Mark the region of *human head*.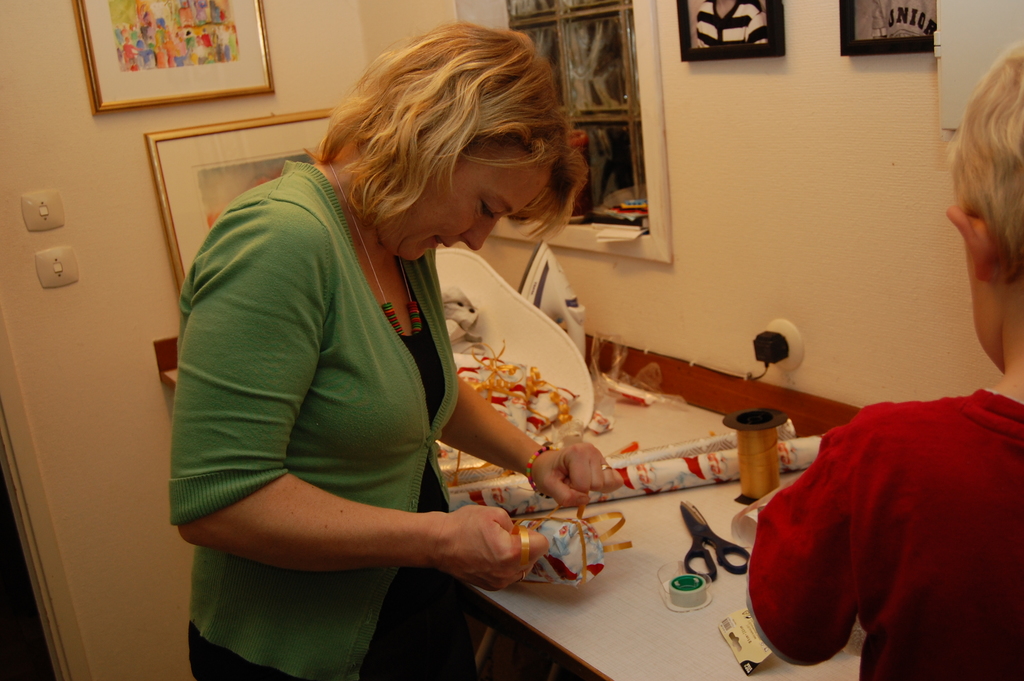
Region: x1=944, y1=40, x2=1023, y2=374.
